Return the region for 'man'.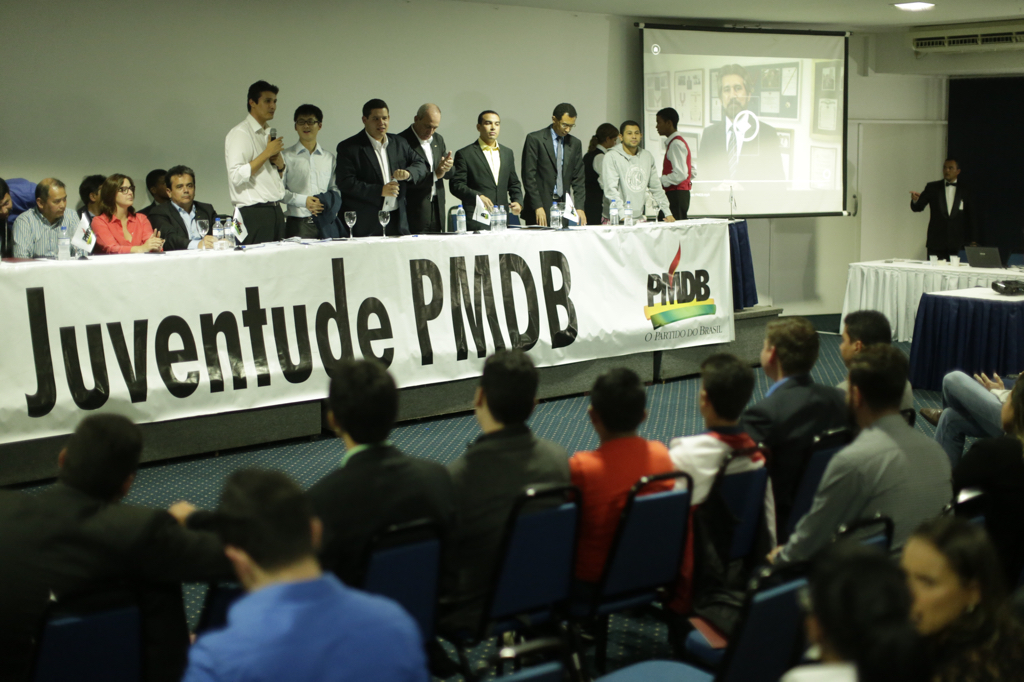
(336,95,427,237).
